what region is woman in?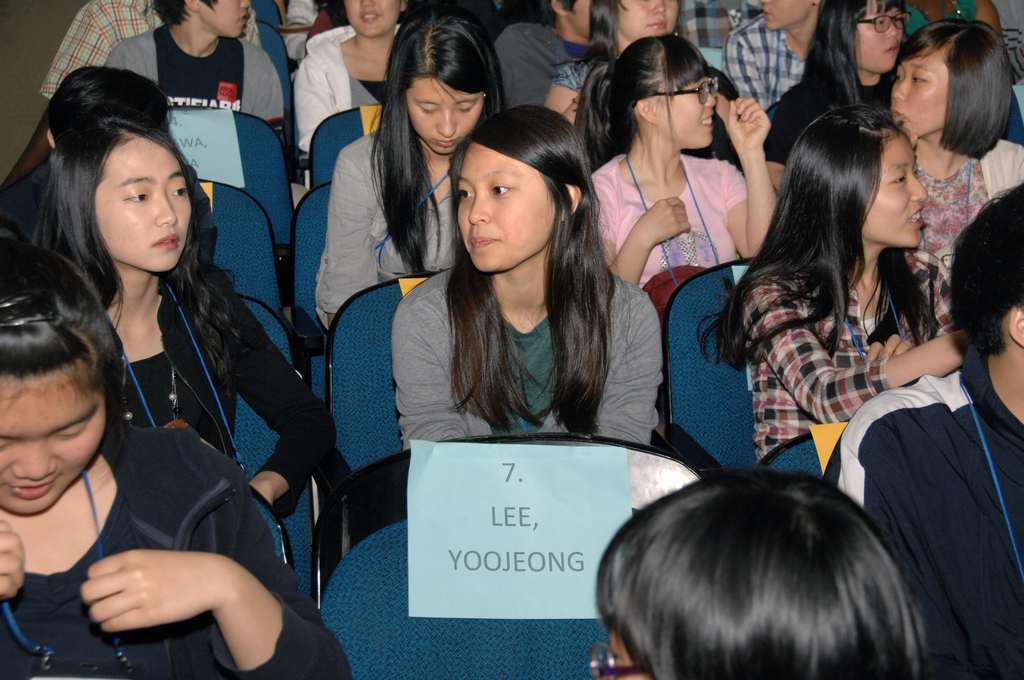
(765,0,906,197).
